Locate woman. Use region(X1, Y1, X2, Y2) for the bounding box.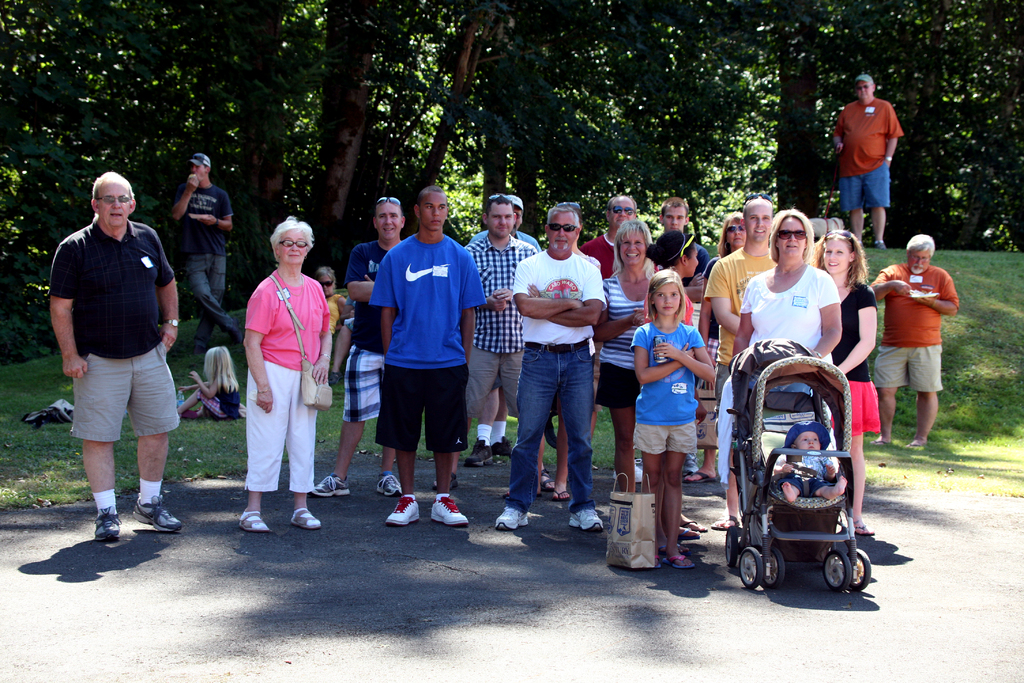
region(684, 213, 751, 486).
